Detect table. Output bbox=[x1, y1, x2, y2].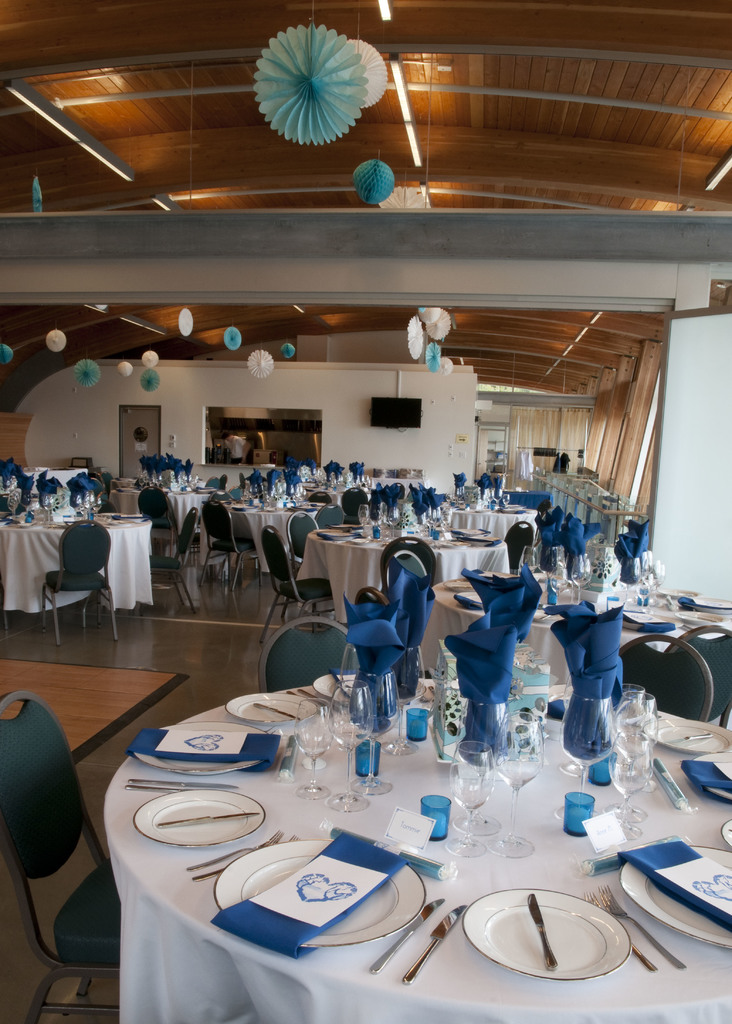
bbox=[296, 529, 511, 627].
